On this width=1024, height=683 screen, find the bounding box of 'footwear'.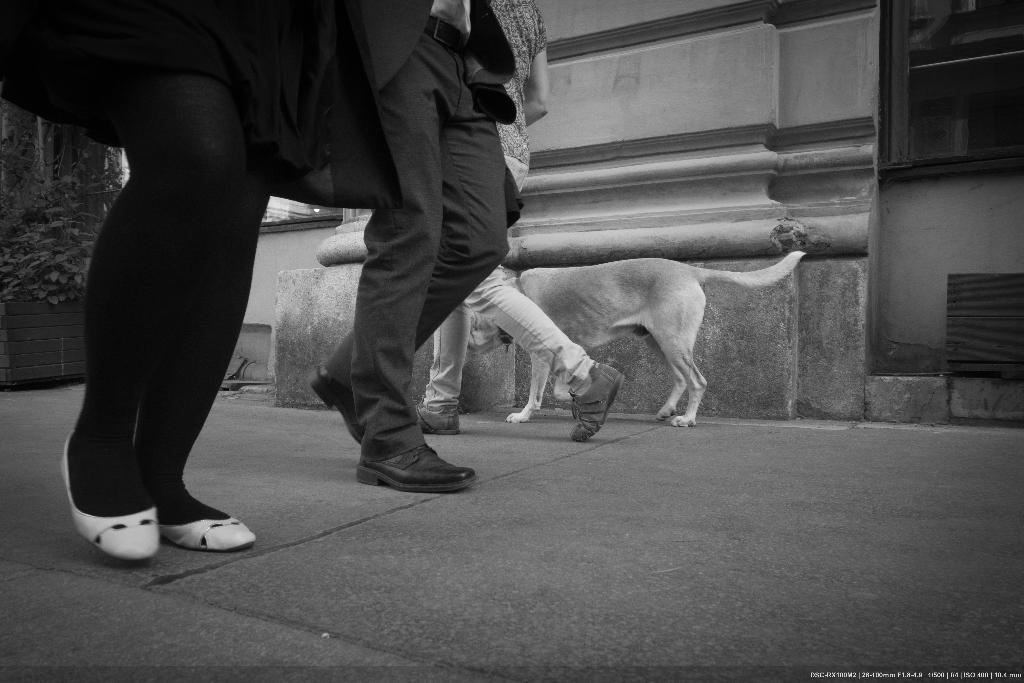
Bounding box: (566, 361, 627, 444).
